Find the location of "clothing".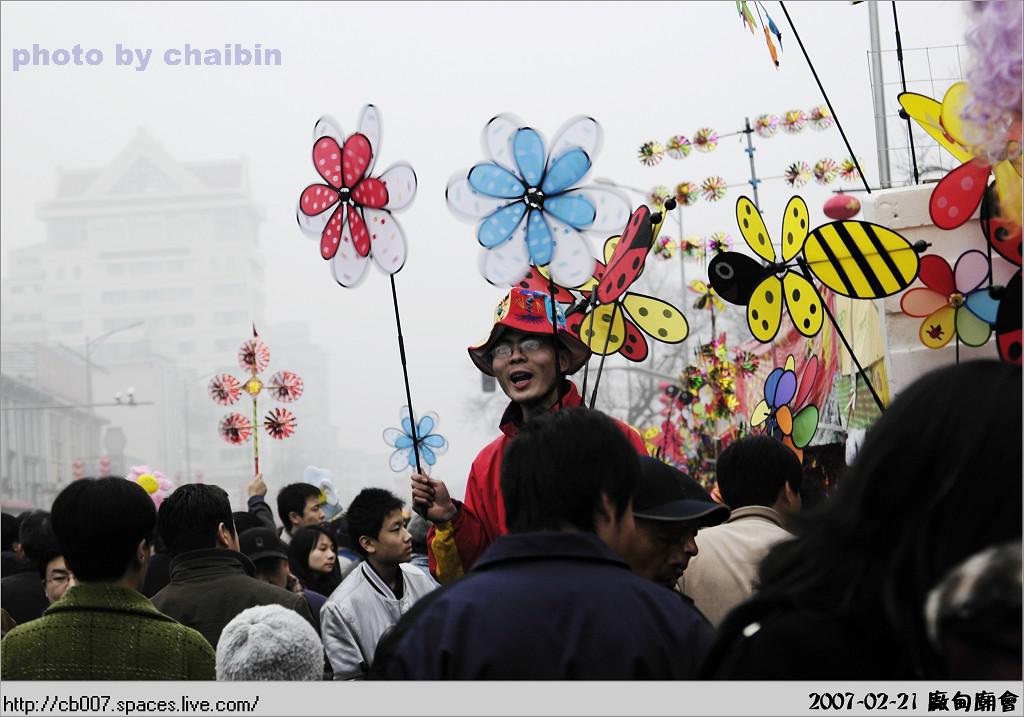
Location: {"left": 678, "top": 503, "right": 803, "bottom": 637}.
